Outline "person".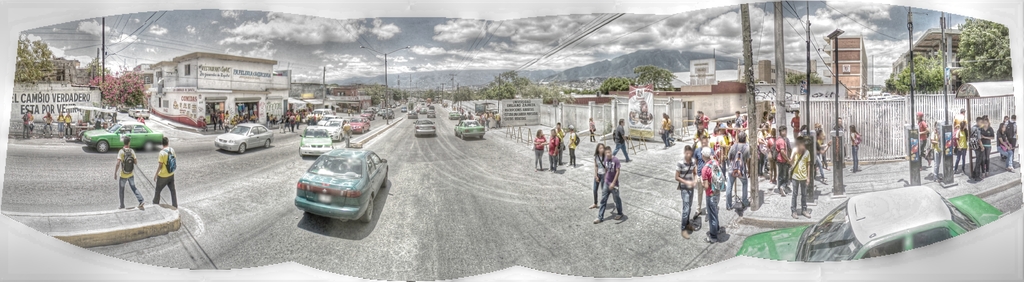
Outline: [x1=21, y1=106, x2=33, y2=138].
